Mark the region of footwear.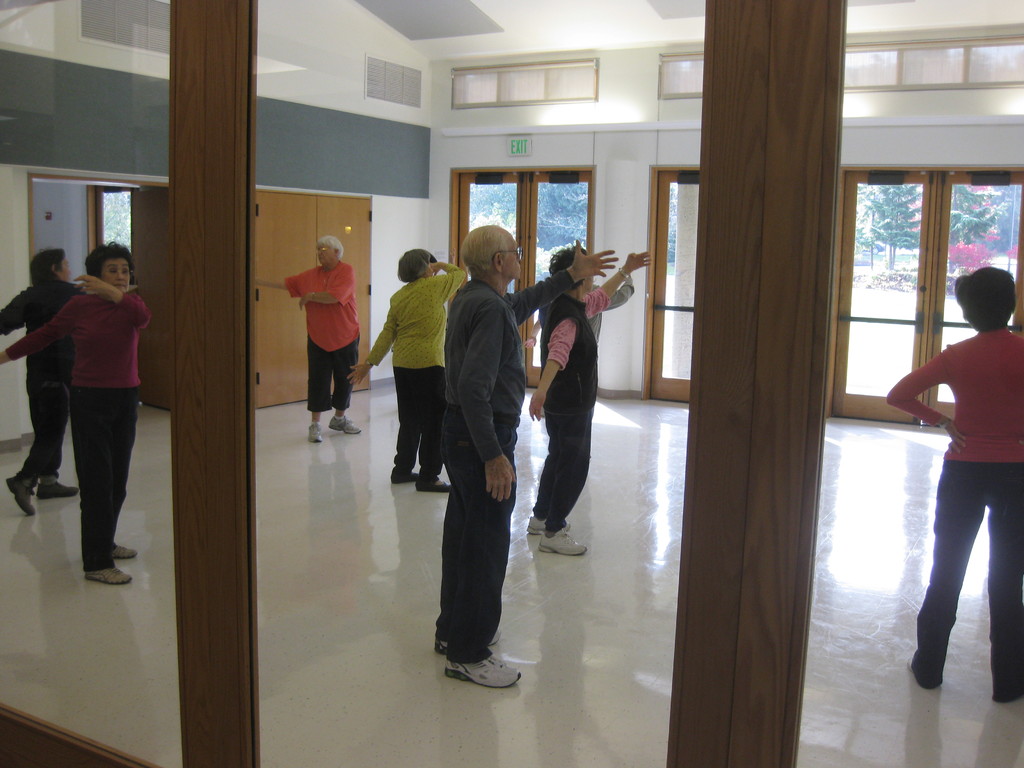
Region: [33, 480, 77, 500].
